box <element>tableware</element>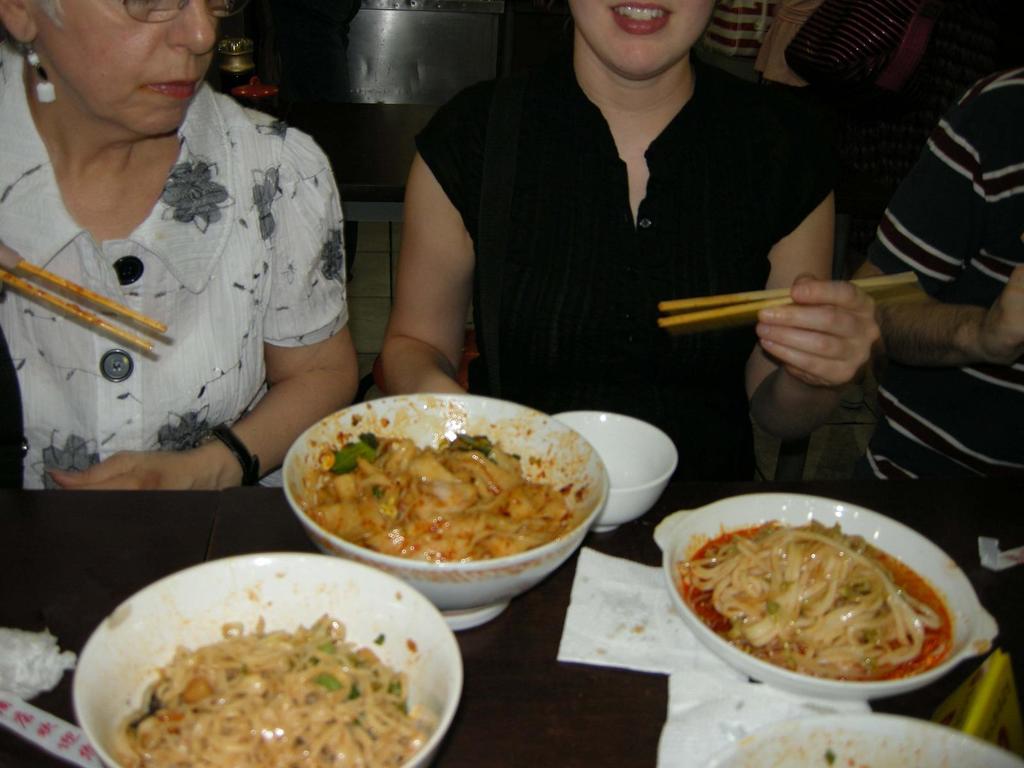
rect(548, 408, 676, 536)
